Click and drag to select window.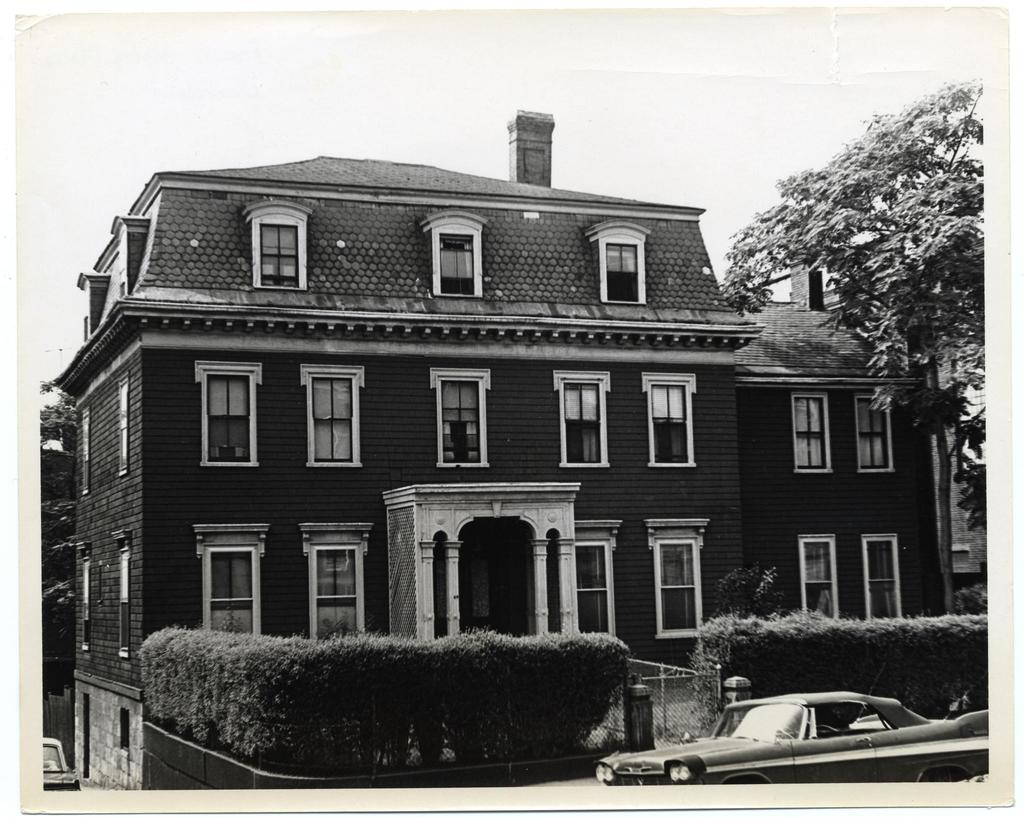
Selection: bbox=(239, 198, 295, 292).
